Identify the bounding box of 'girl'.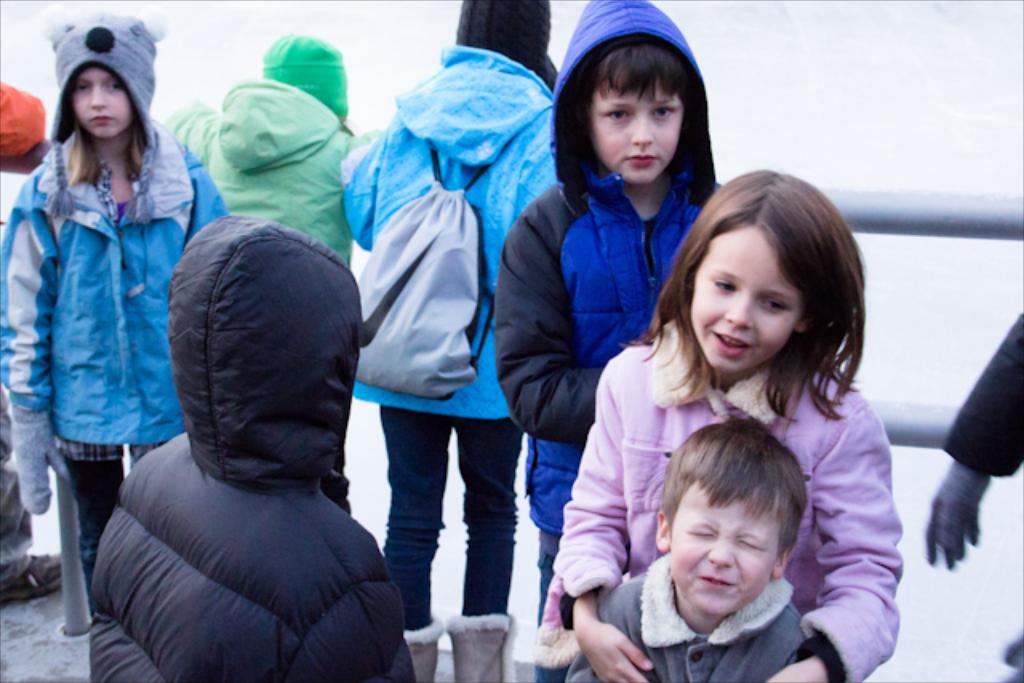
crop(0, 8, 227, 617).
